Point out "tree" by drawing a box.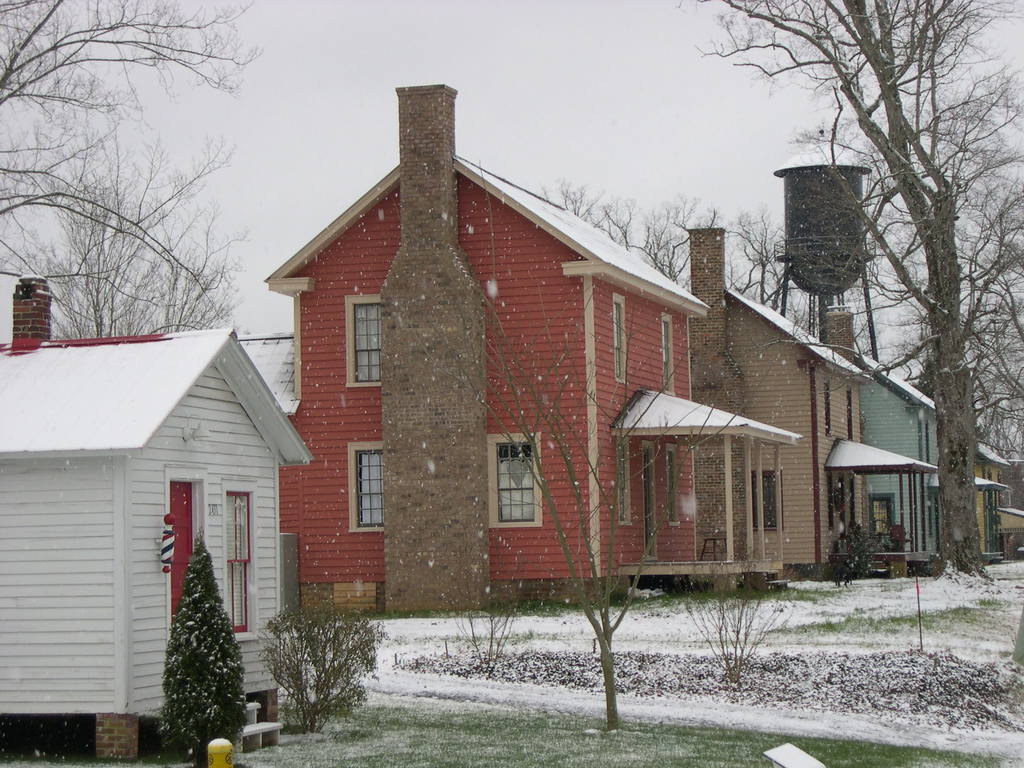
locate(0, 0, 230, 310).
